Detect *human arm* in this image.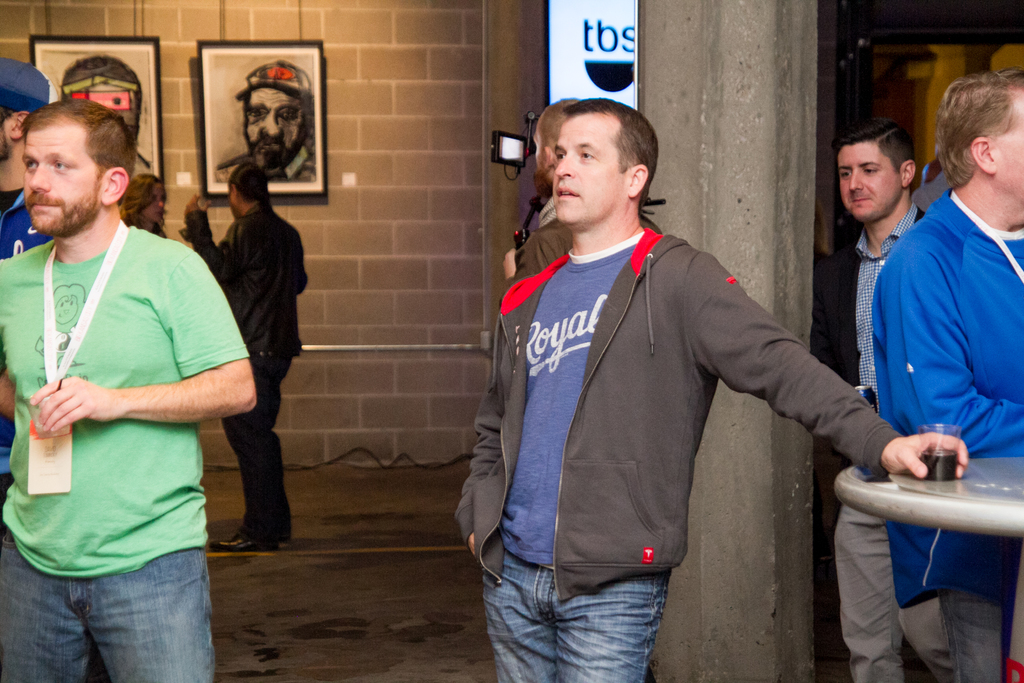
Detection: select_region(22, 244, 264, 440).
